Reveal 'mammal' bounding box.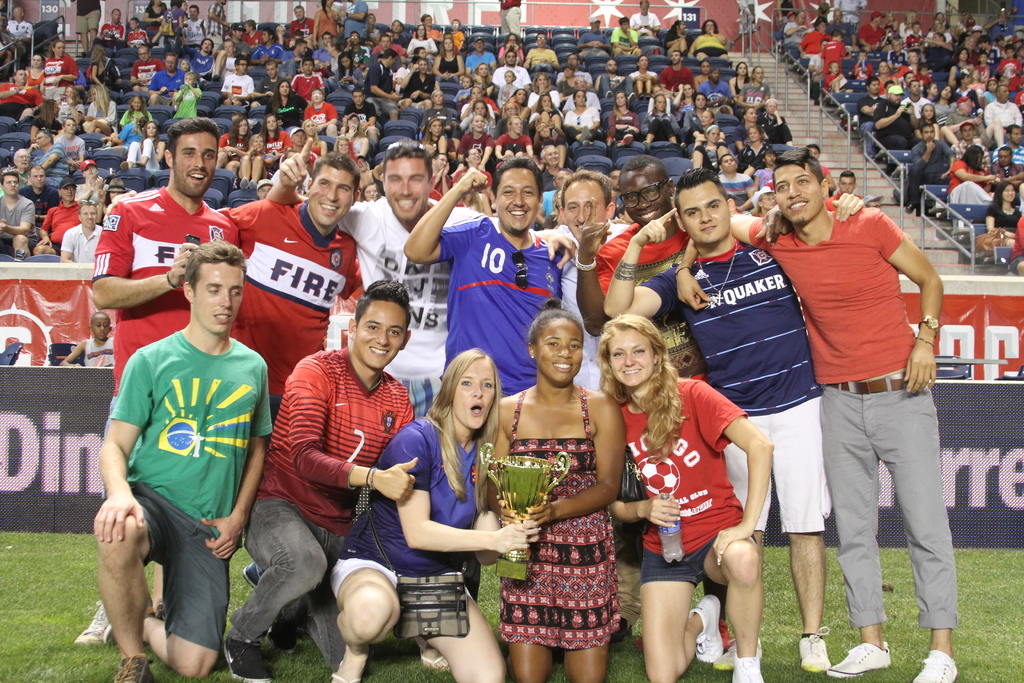
Revealed: <region>488, 298, 632, 682</region>.
